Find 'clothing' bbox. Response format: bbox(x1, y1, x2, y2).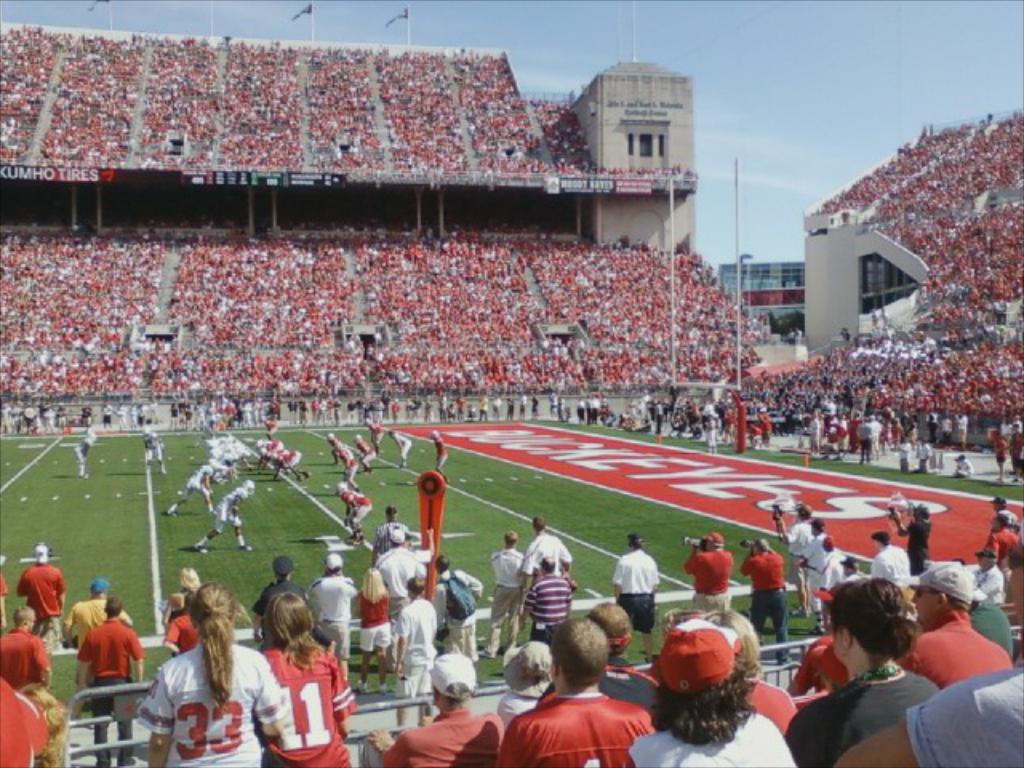
bbox(226, 389, 240, 426).
